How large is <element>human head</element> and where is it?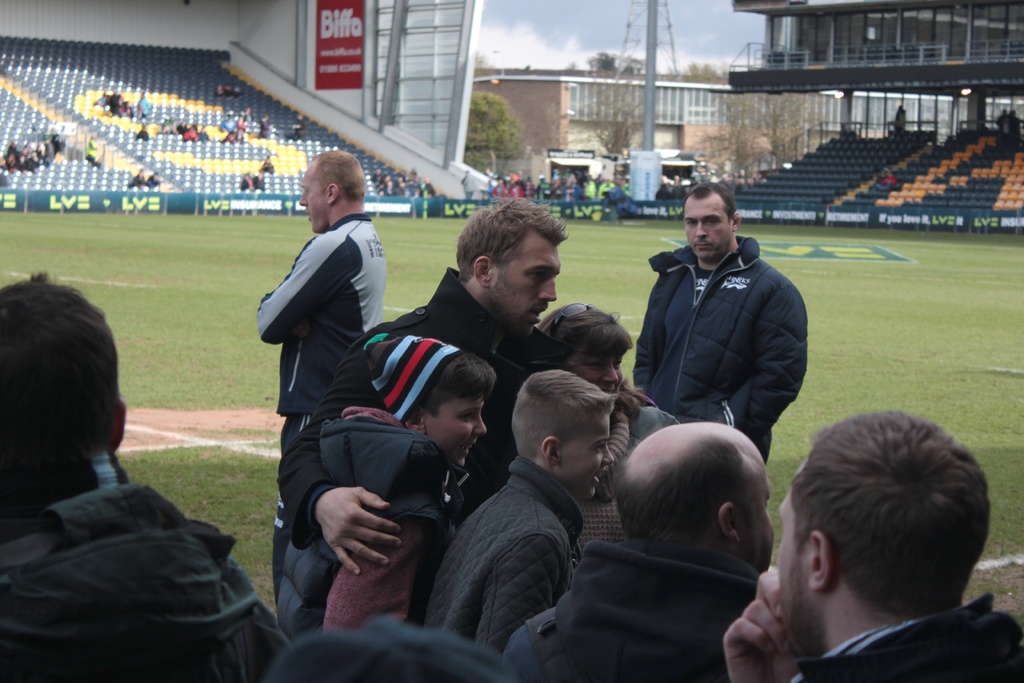
Bounding box: box(460, 199, 567, 335).
